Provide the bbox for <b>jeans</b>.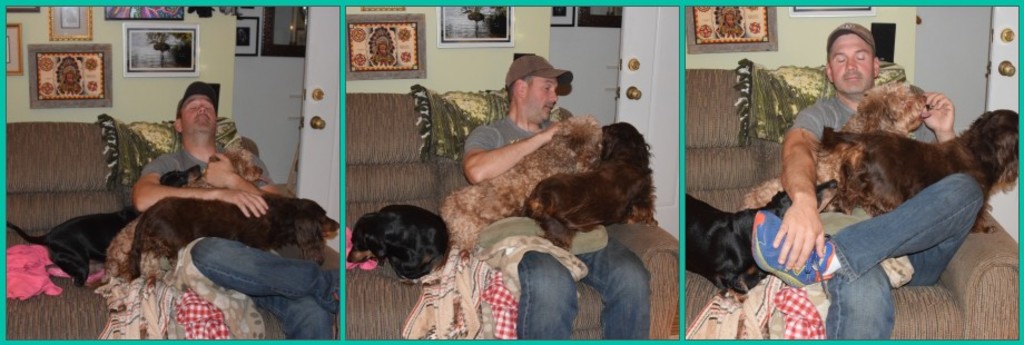
[194,234,339,335].
